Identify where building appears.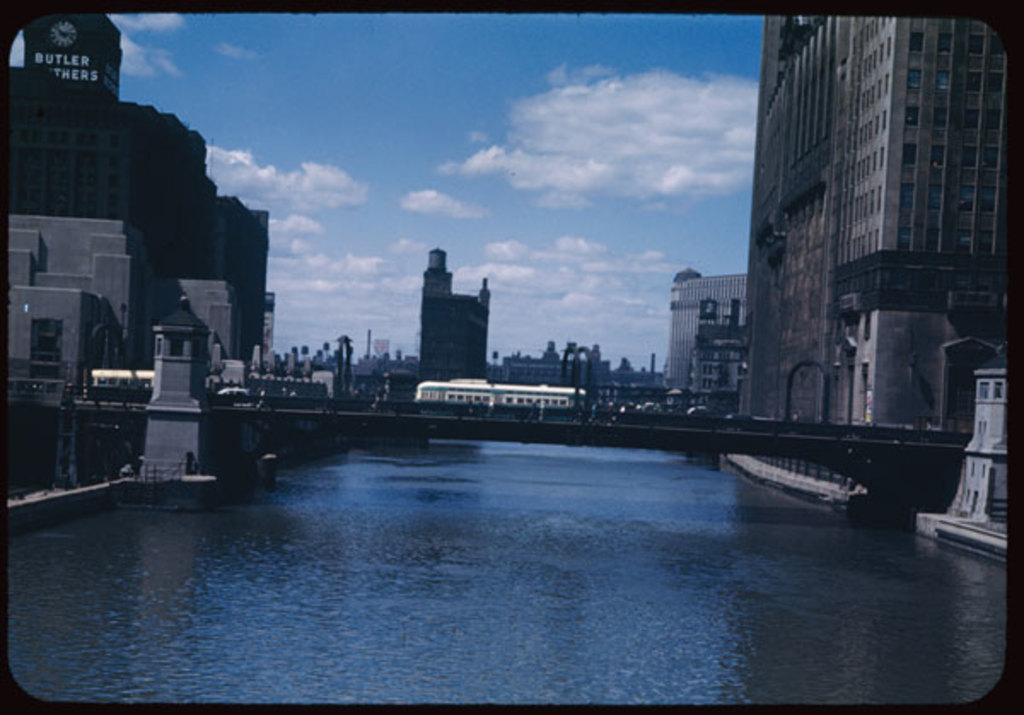
Appears at [left=684, top=299, right=746, bottom=413].
